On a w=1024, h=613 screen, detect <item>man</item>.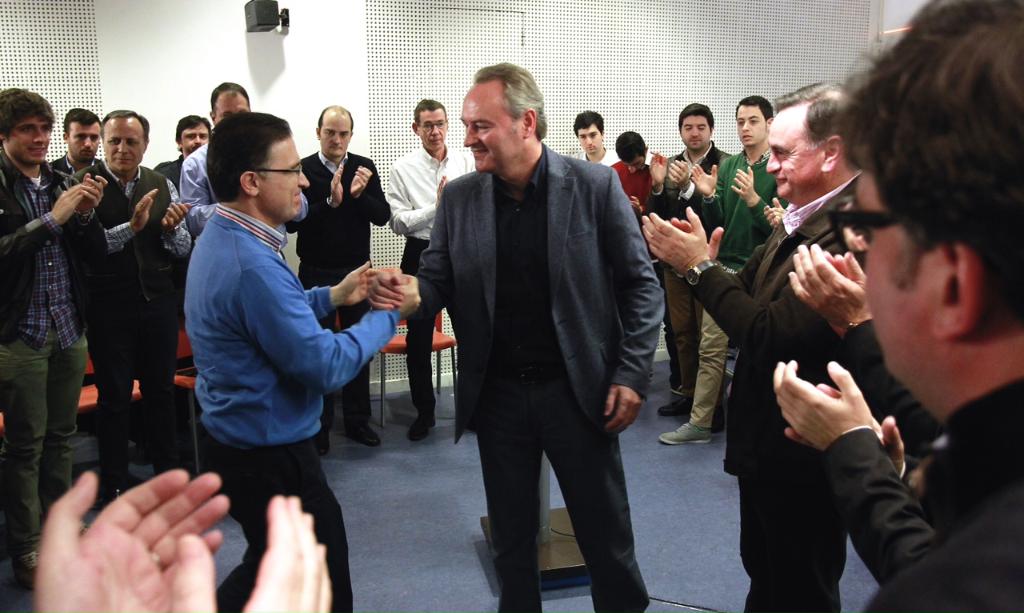
<box>638,74,861,612</box>.
